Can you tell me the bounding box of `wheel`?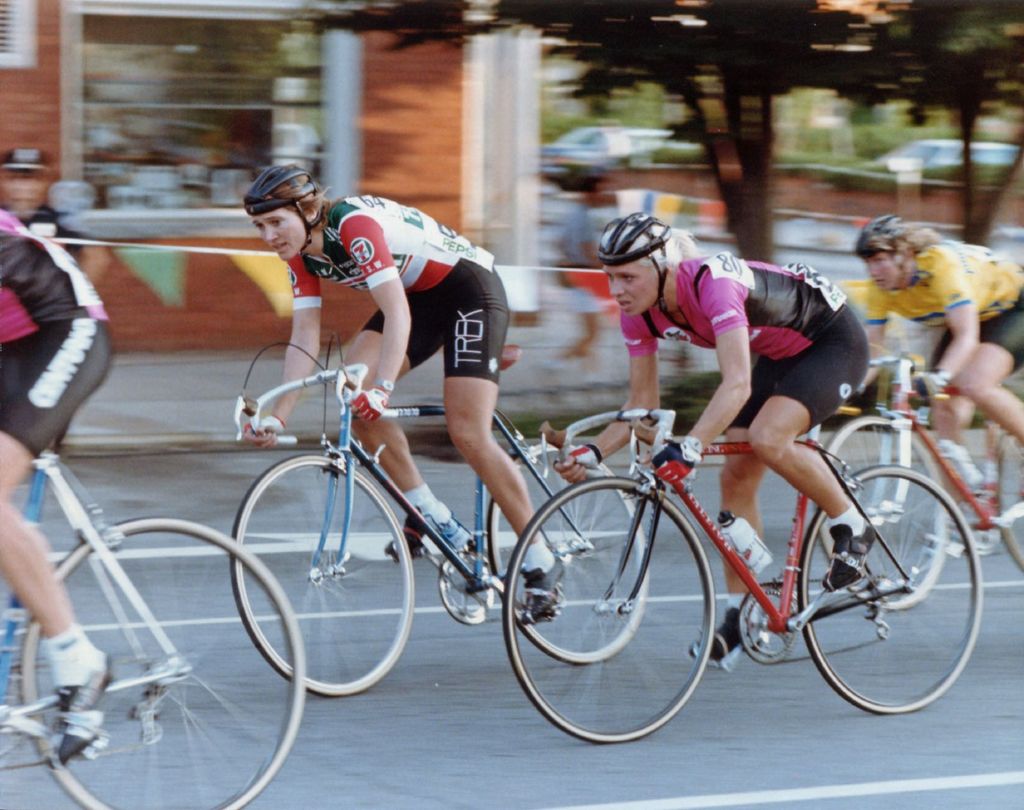
995/433/1023/572.
